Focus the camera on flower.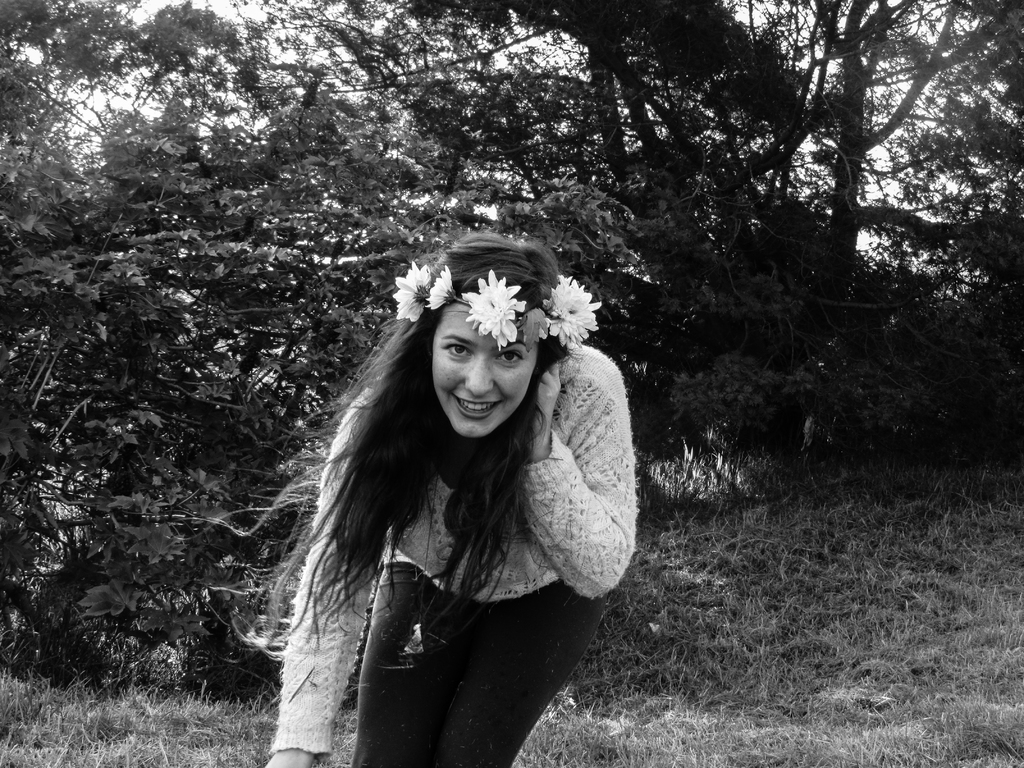
Focus region: crop(387, 264, 437, 319).
